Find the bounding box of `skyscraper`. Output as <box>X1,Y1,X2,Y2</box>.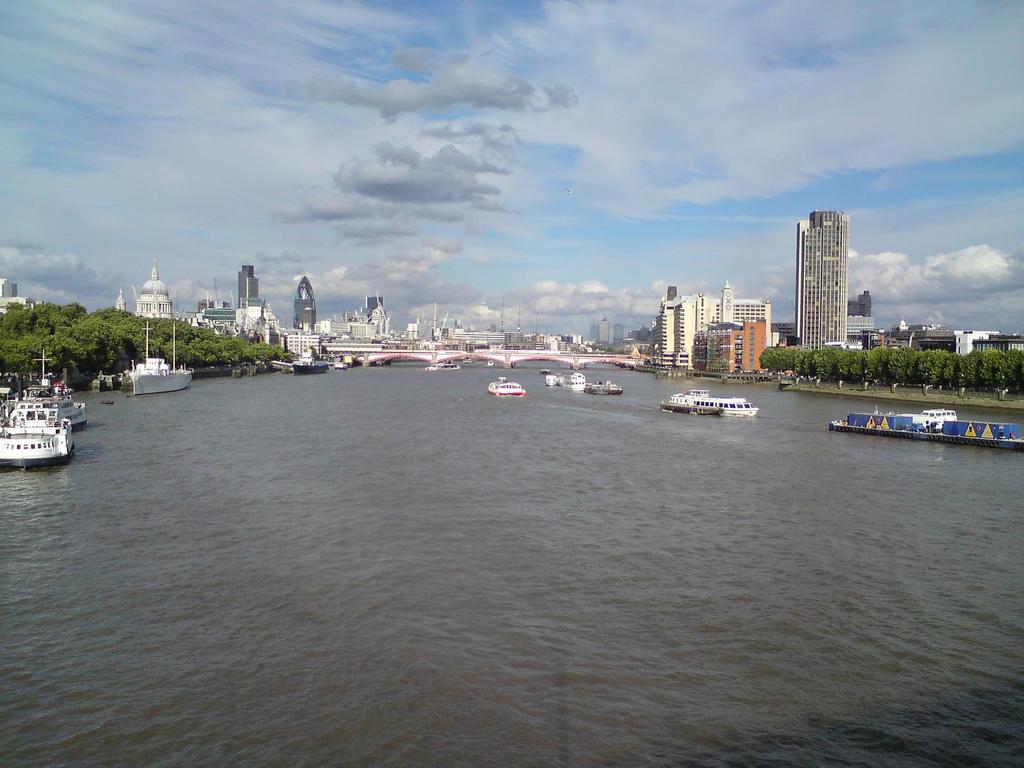
<box>294,276,332,336</box>.
